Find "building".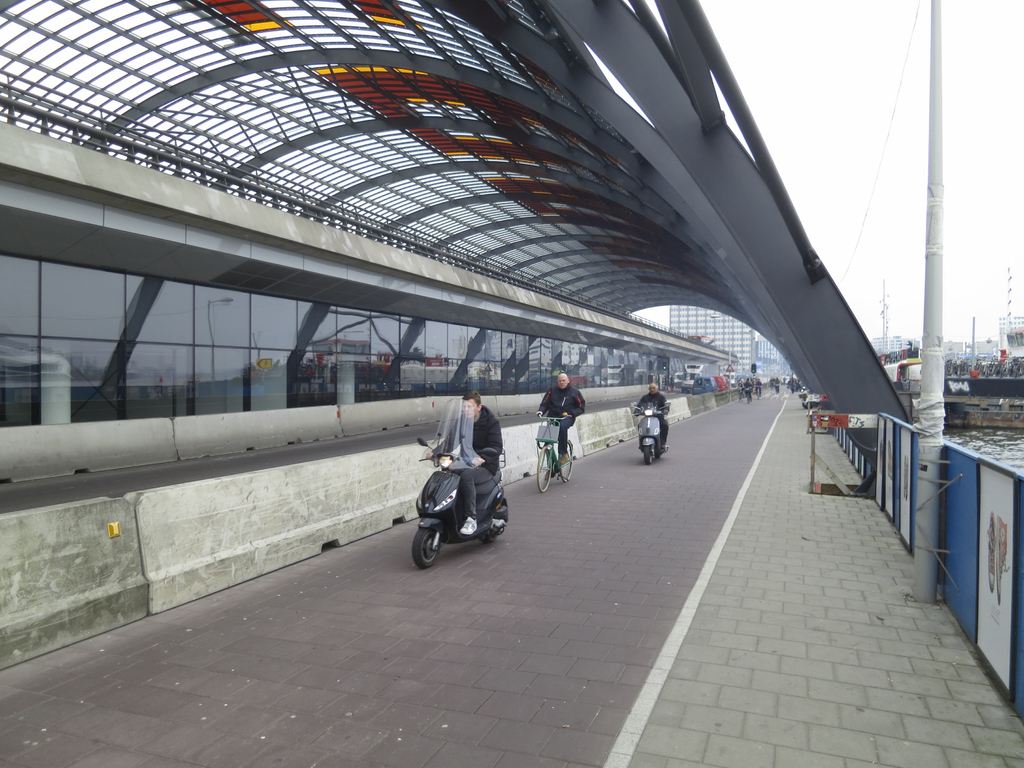
(left=758, top=337, right=792, bottom=378).
